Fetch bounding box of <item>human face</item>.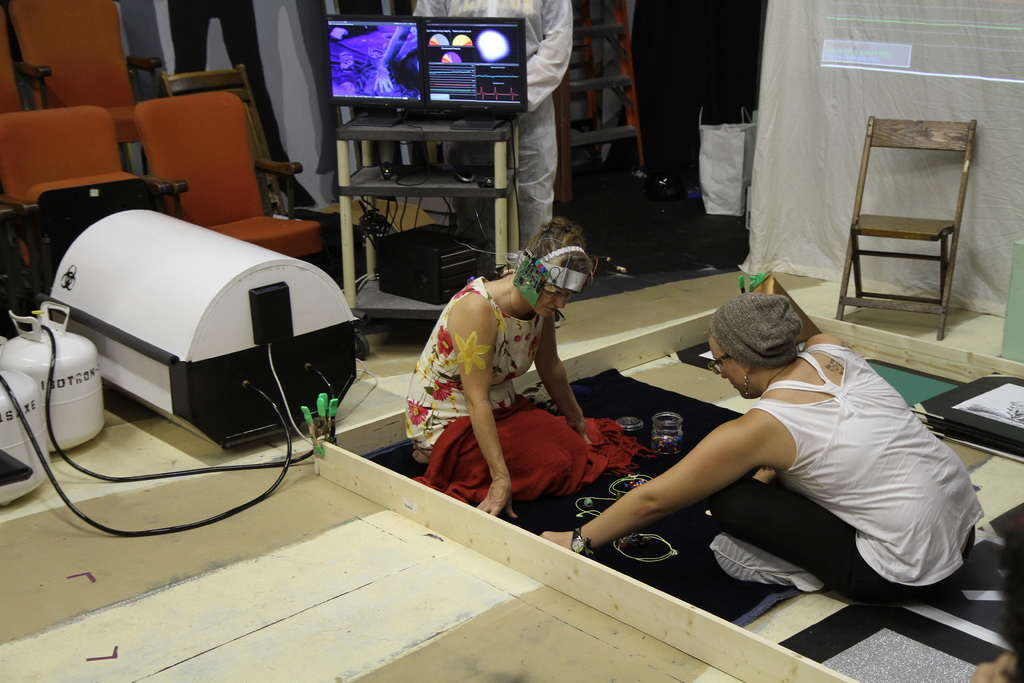
Bbox: crop(710, 342, 748, 397).
